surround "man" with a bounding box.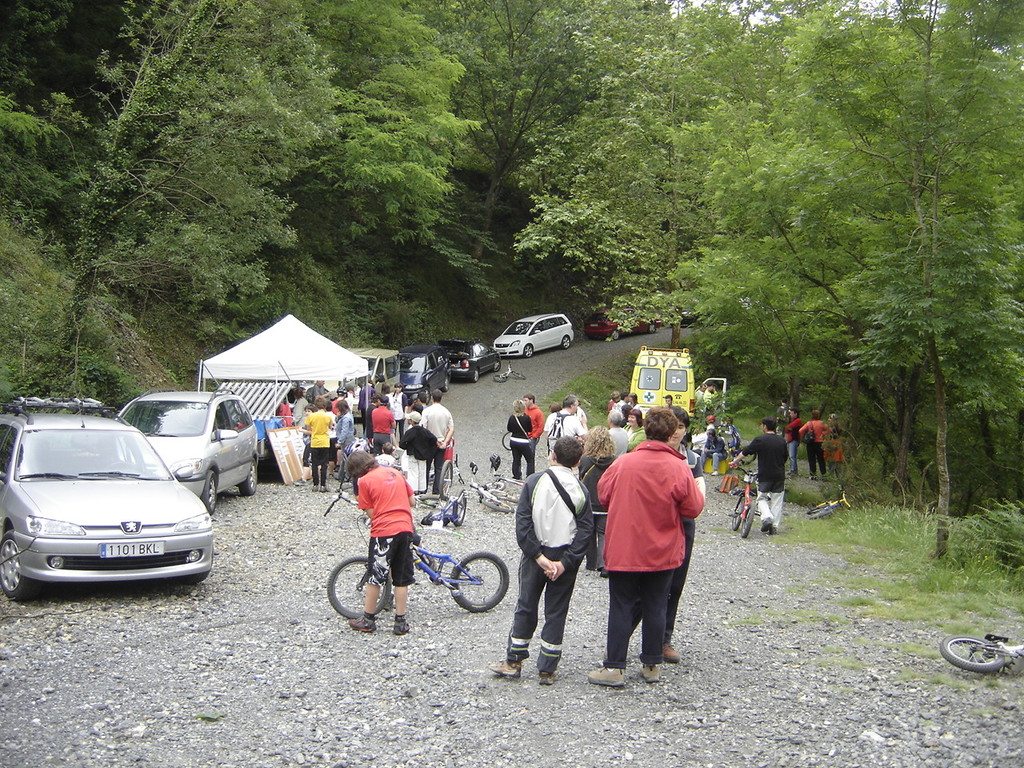
BBox(597, 424, 704, 682).
